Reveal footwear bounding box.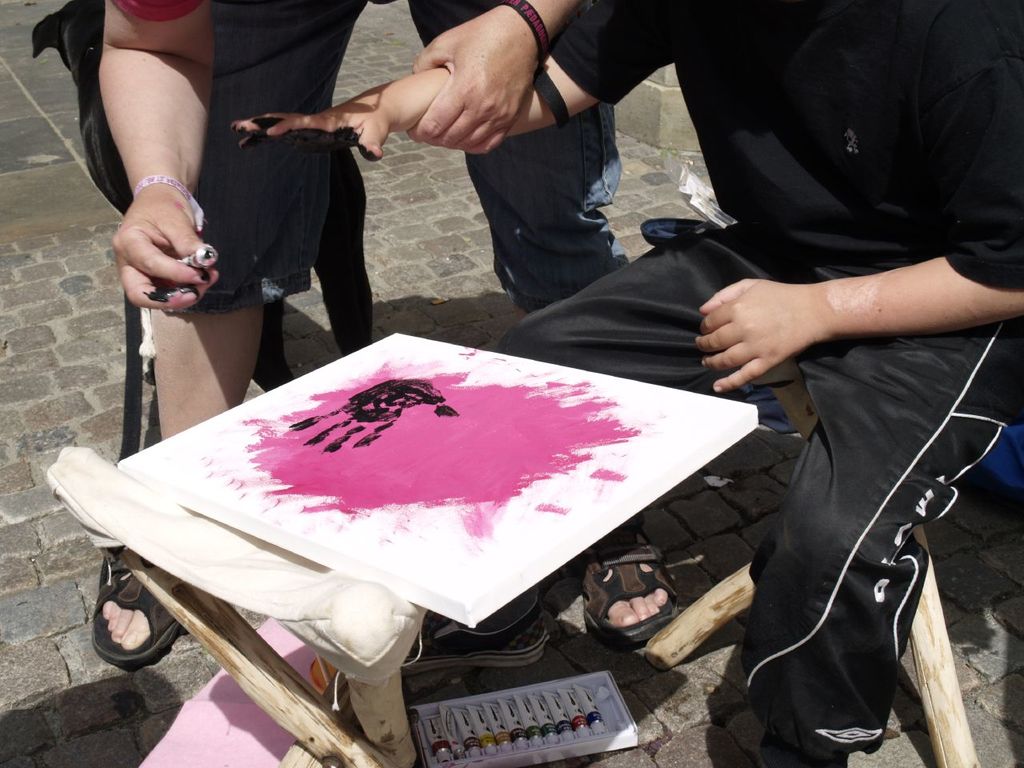
Revealed: x1=574, y1=514, x2=678, y2=655.
